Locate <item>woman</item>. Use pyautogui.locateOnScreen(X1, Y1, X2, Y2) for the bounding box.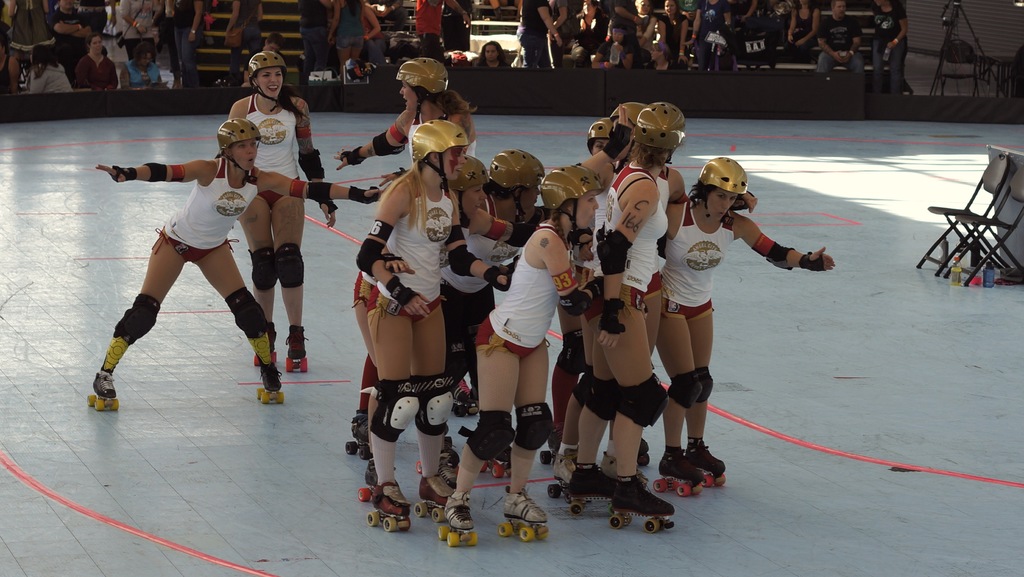
pyautogui.locateOnScreen(781, 0, 814, 54).
